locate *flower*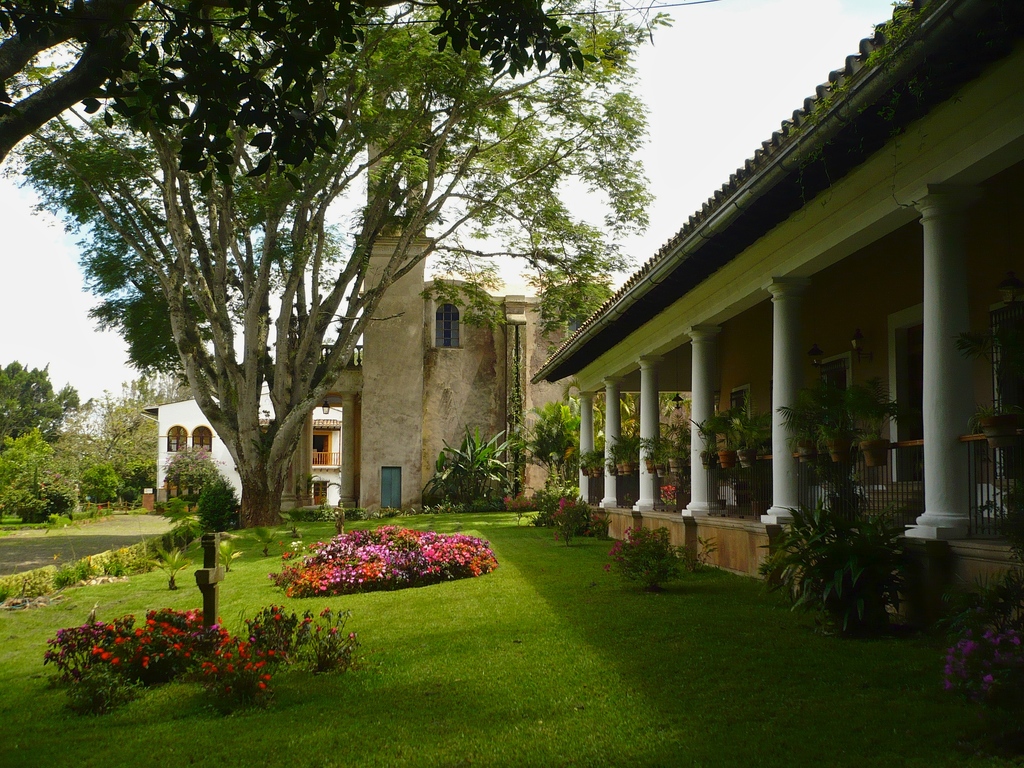
pyautogui.locateOnScreen(169, 606, 170, 612)
